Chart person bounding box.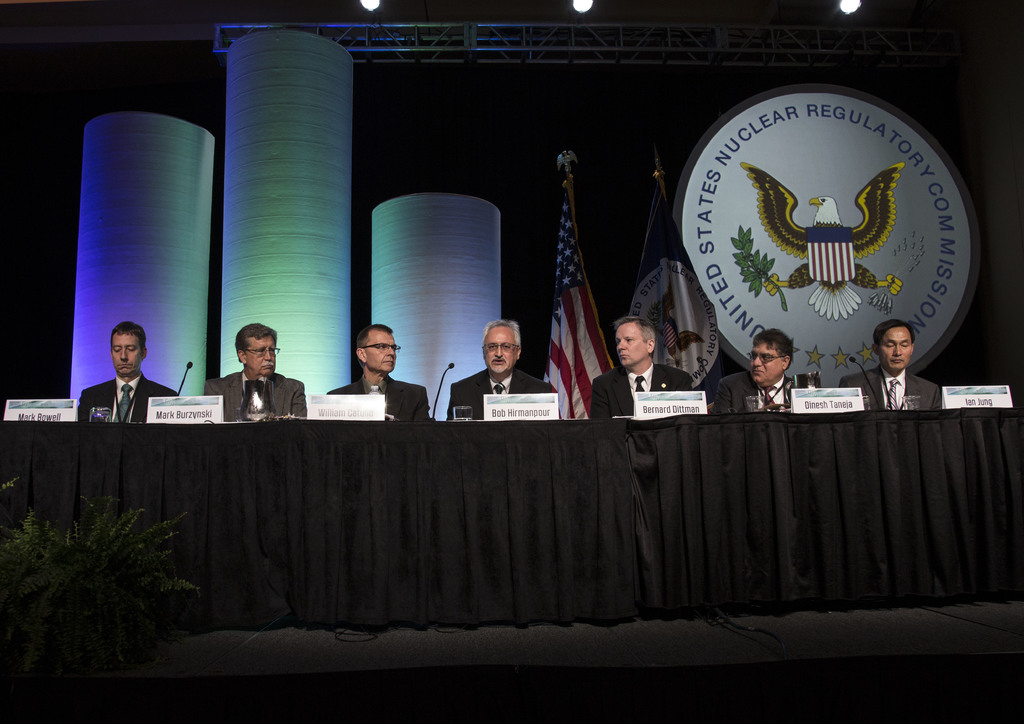
Charted: left=841, top=327, right=942, bottom=408.
